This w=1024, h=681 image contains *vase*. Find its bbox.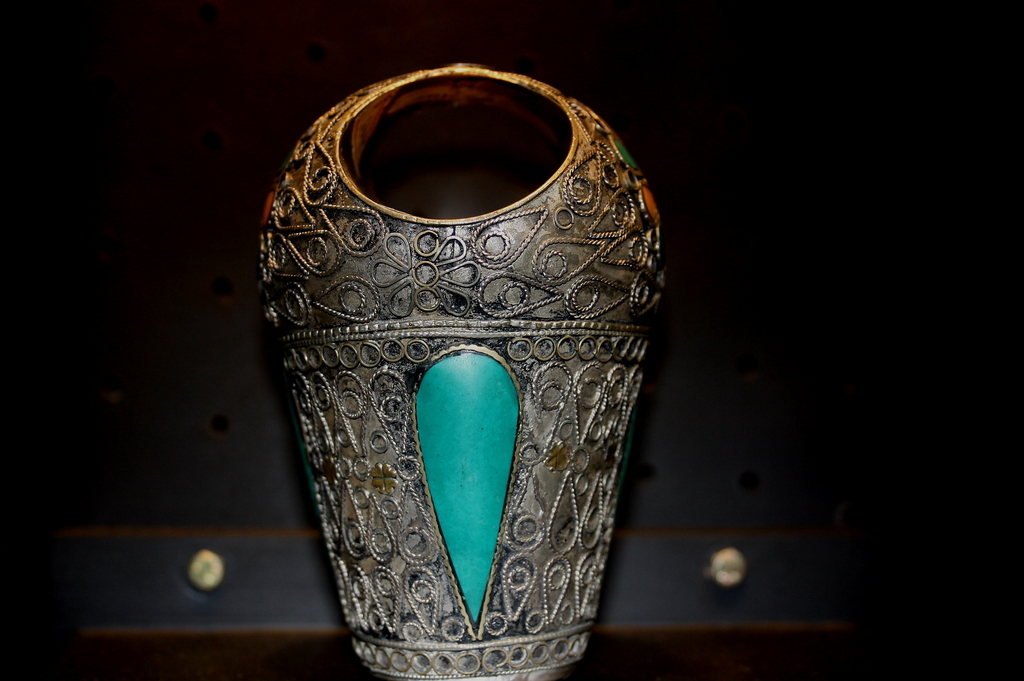
<box>260,62,664,680</box>.
